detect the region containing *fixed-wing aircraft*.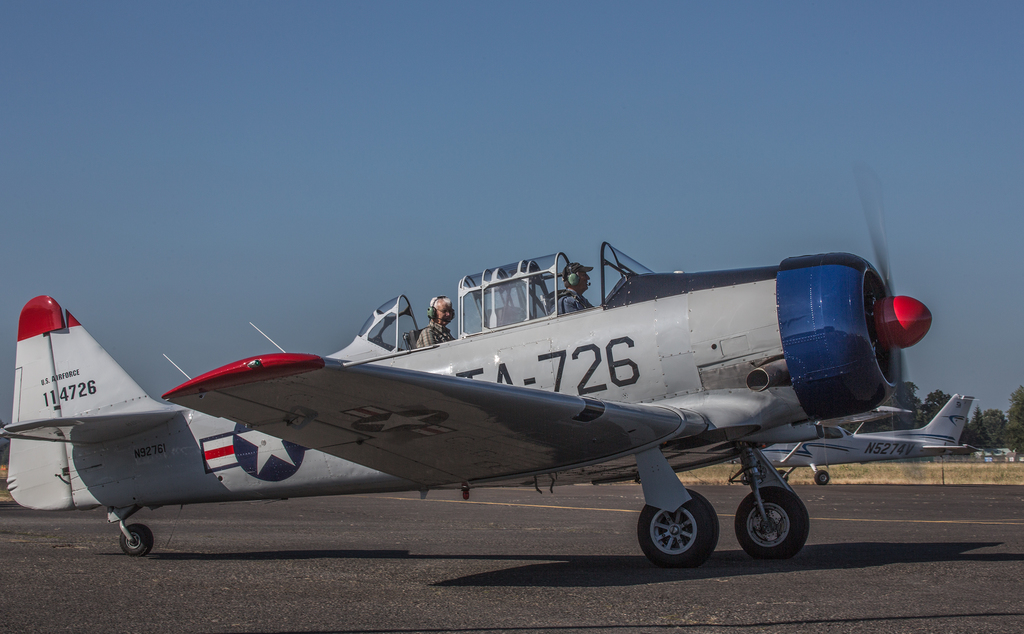
(x1=4, y1=170, x2=932, y2=572).
